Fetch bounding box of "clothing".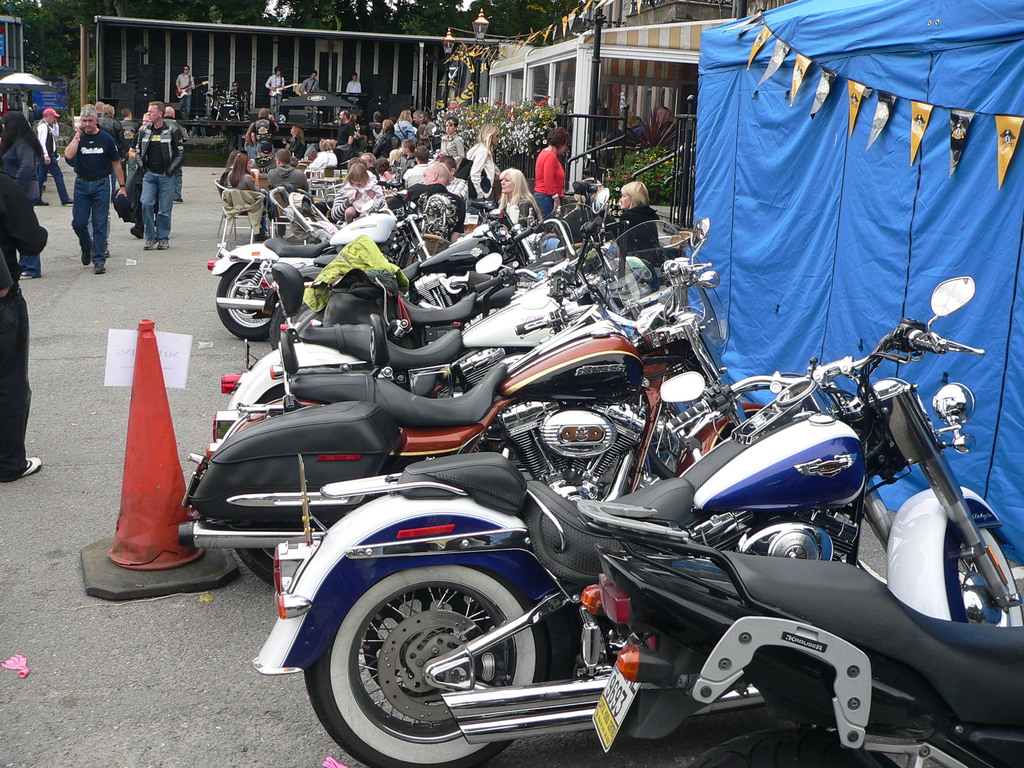
Bbox: <bbox>513, 138, 586, 202</bbox>.
